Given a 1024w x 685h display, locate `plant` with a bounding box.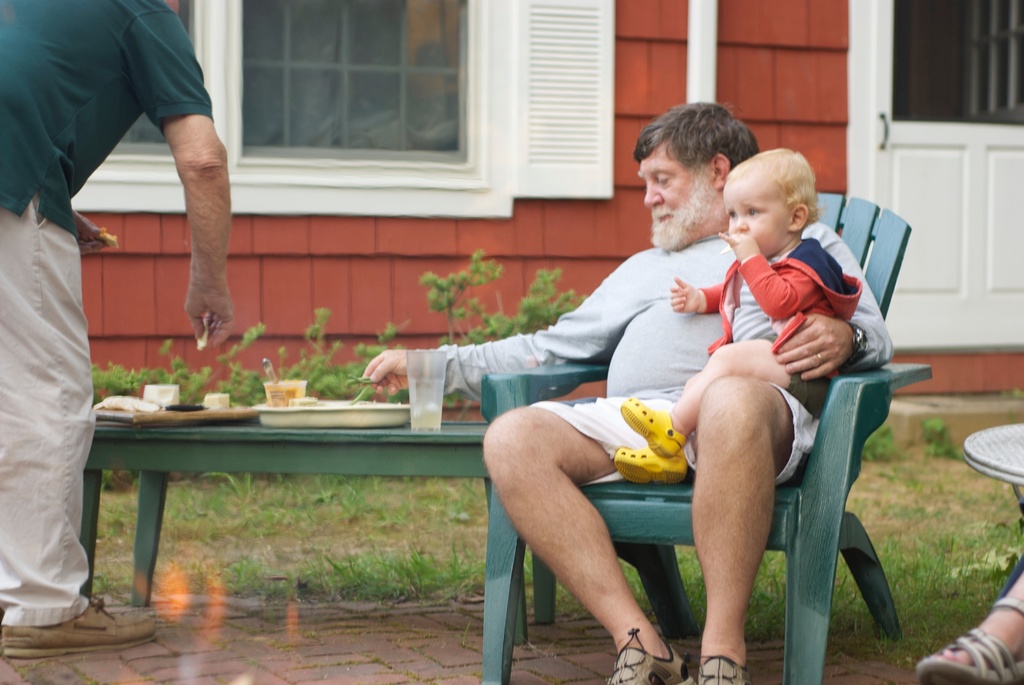
Located: box=[748, 548, 792, 642].
